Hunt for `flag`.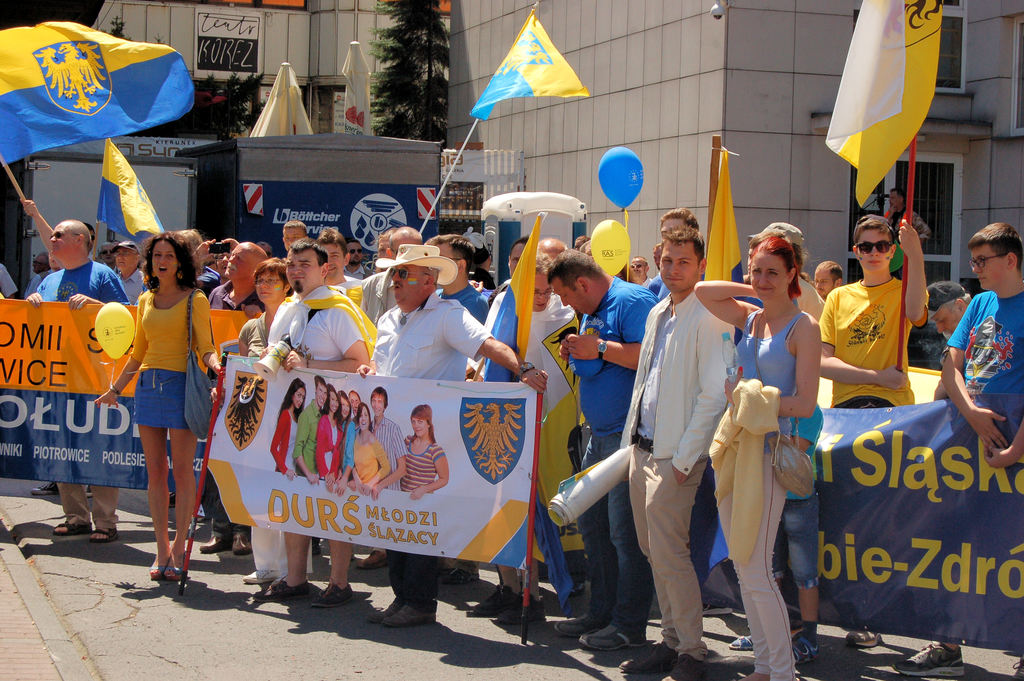
Hunted down at {"x1": 829, "y1": 22, "x2": 945, "y2": 209}.
